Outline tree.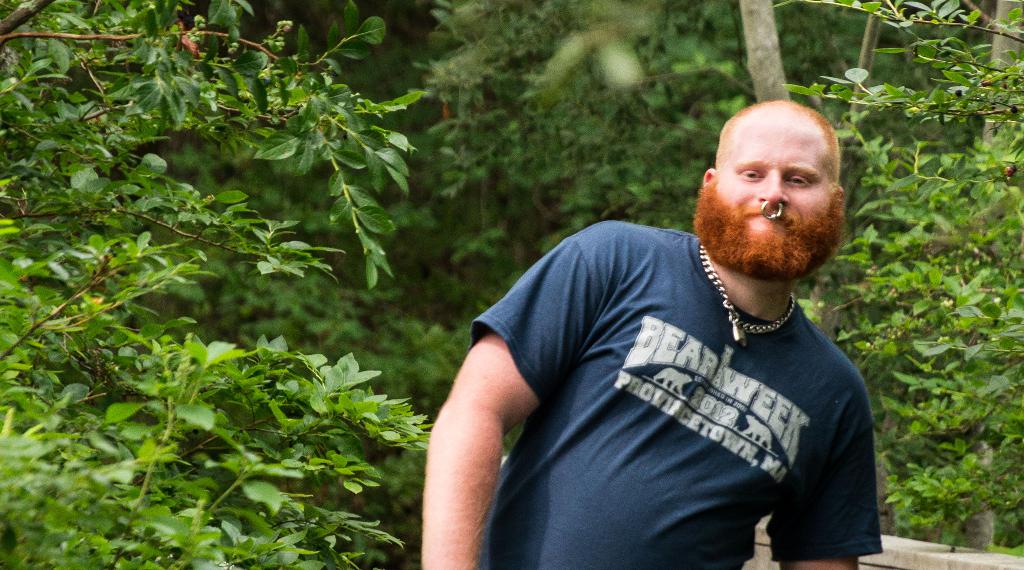
Outline: <region>787, 0, 1023, 568</region>.
